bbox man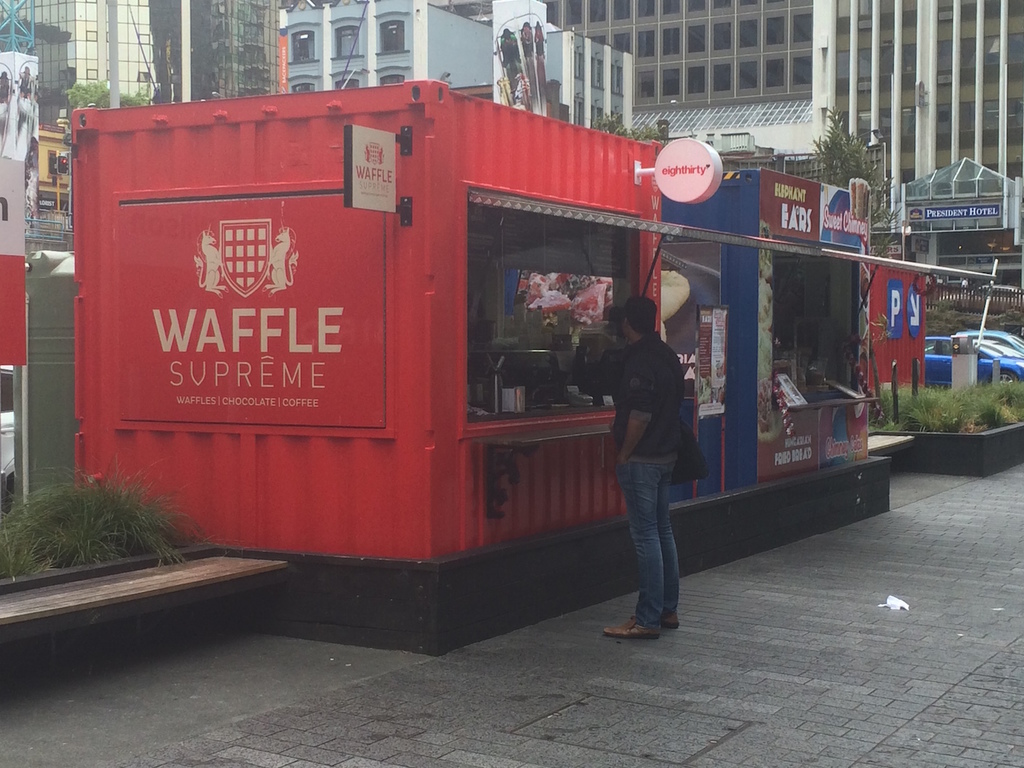
{"x1": 597, "y1": 260, "x2": 706, "y2": 649}
